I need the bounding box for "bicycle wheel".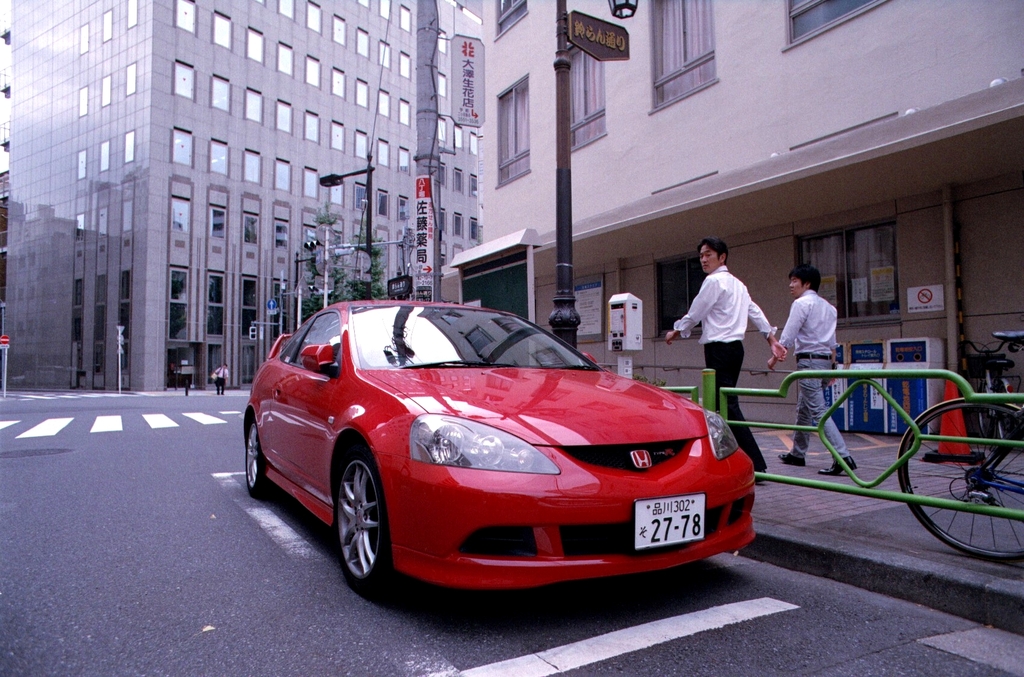
Here it is: box(906, 408, 1014, 562).
